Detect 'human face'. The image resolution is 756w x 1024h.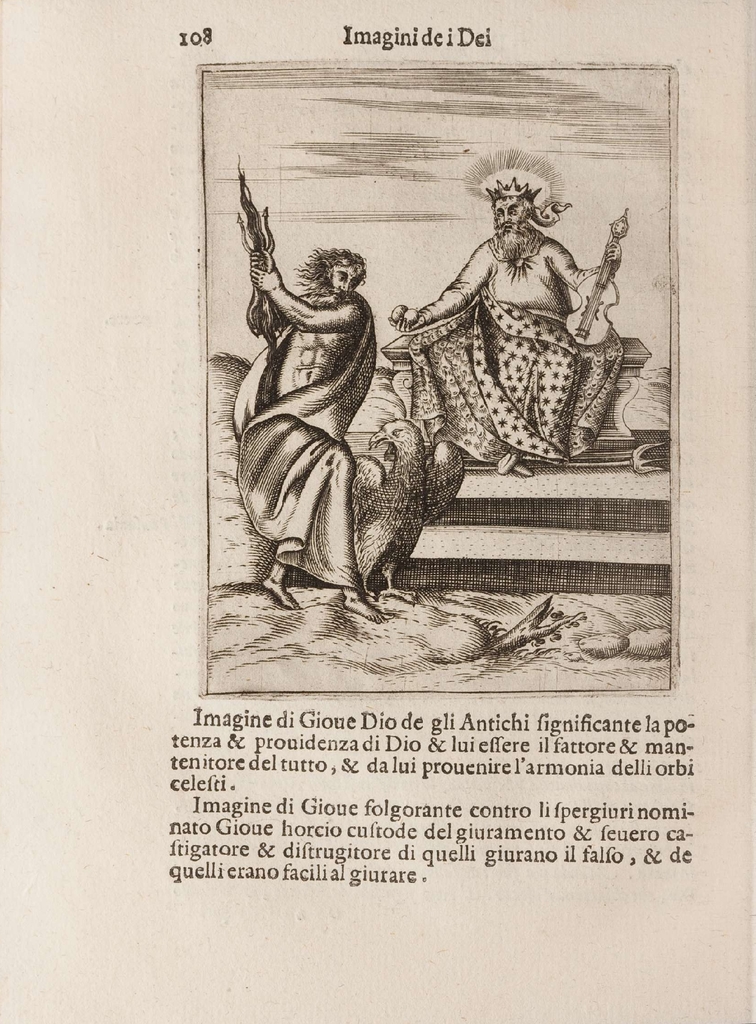
492,201,520,234.
